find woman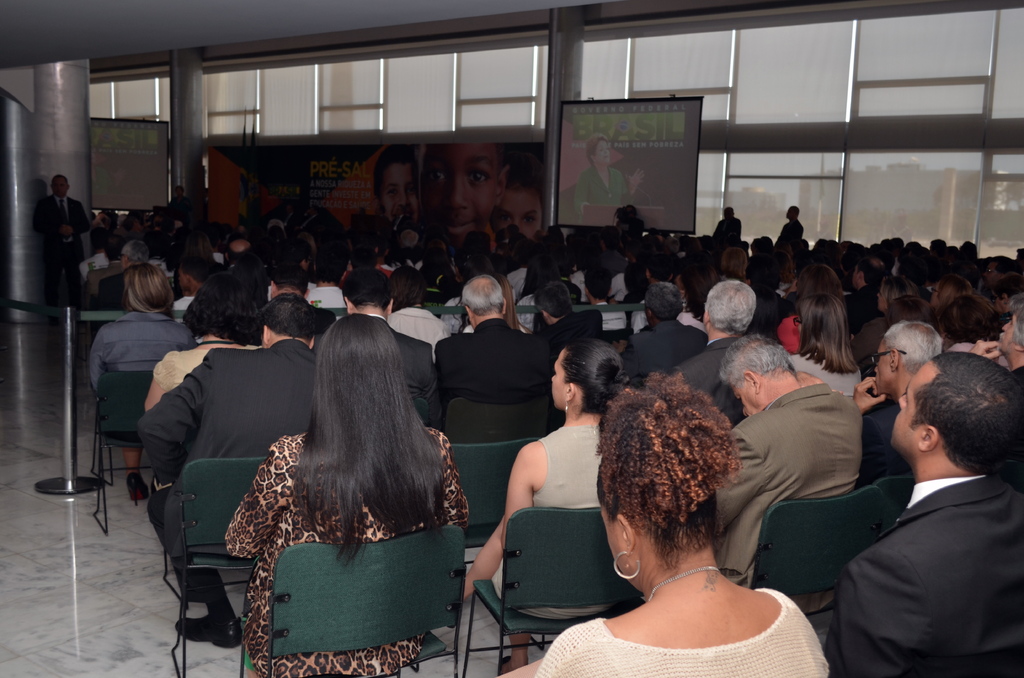
crop(224, 314, 472, 677)
